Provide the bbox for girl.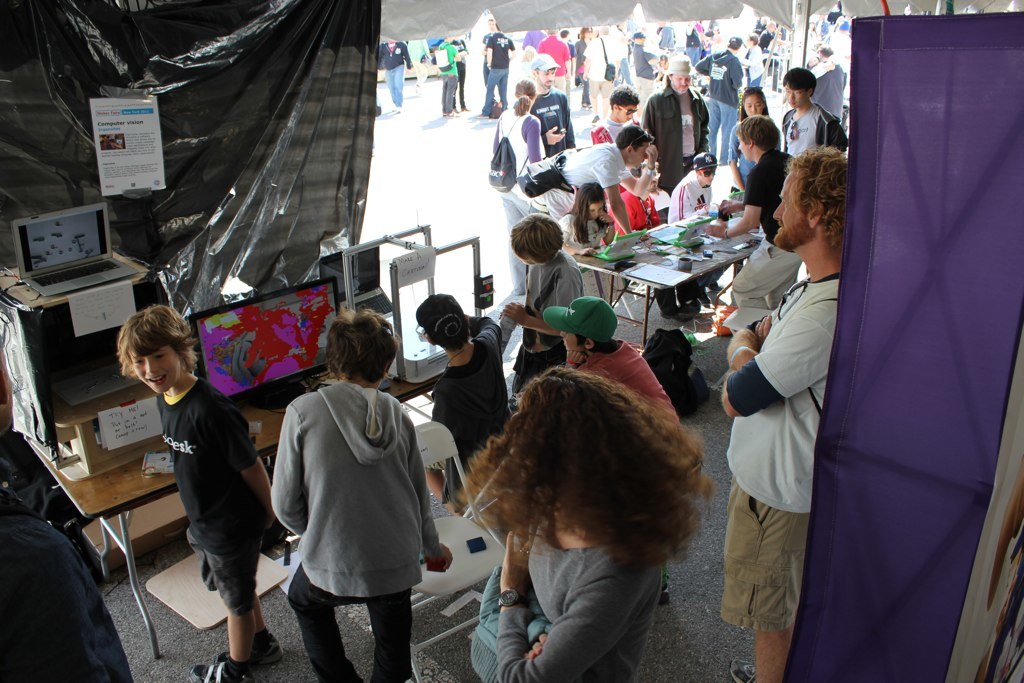
box=[491, 79, 548, 291].
